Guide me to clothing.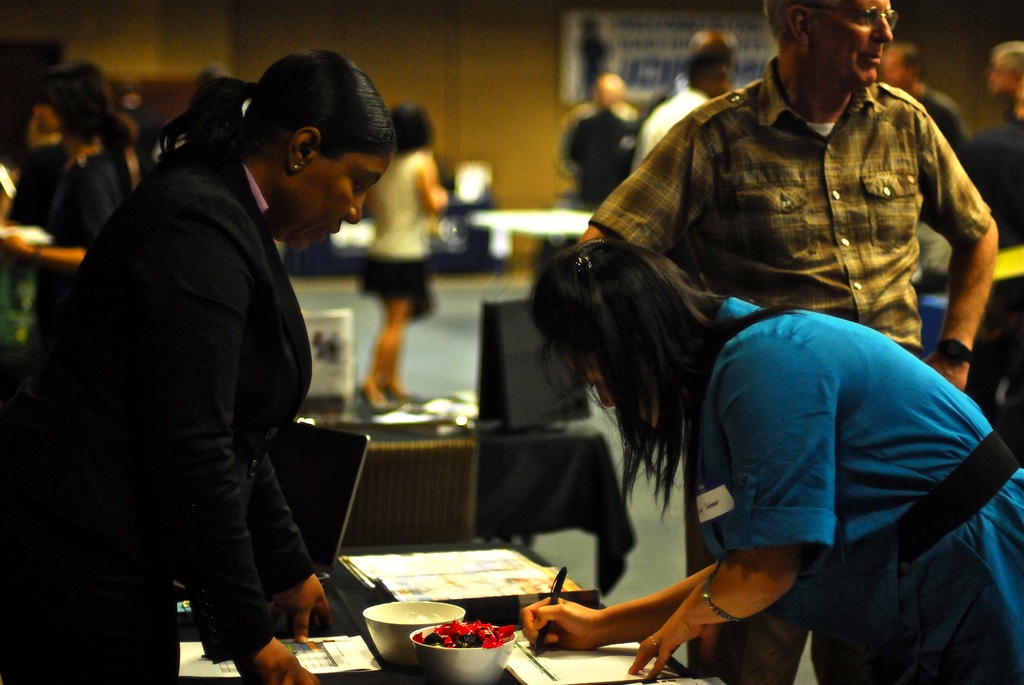
Guidance: bbox=(561, 97, 641, 218).
